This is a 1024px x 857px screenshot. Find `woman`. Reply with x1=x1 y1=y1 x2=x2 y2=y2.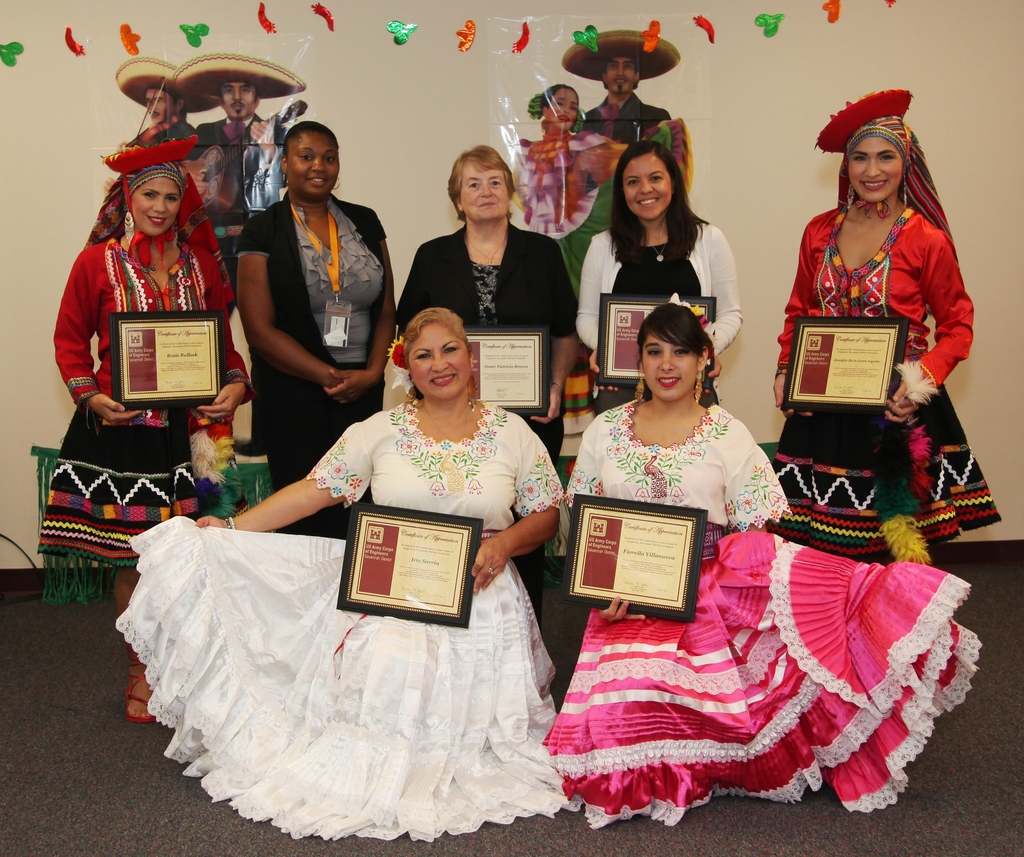
x1=35 y1=144 x2=265 y2=706.
